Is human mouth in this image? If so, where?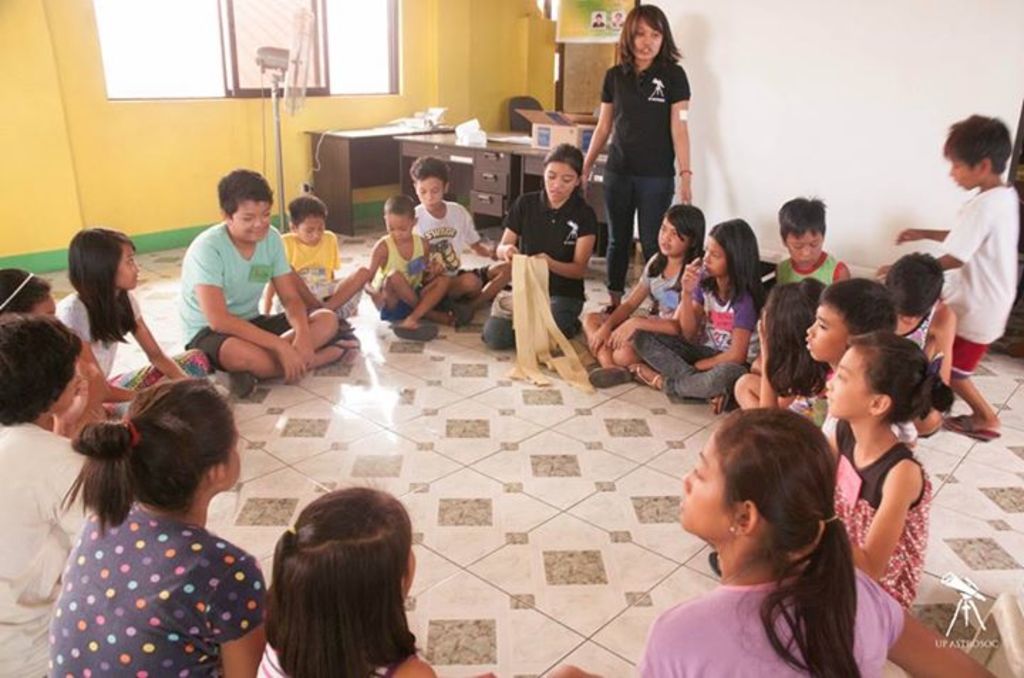
Yes, at 951,178,963,188.
